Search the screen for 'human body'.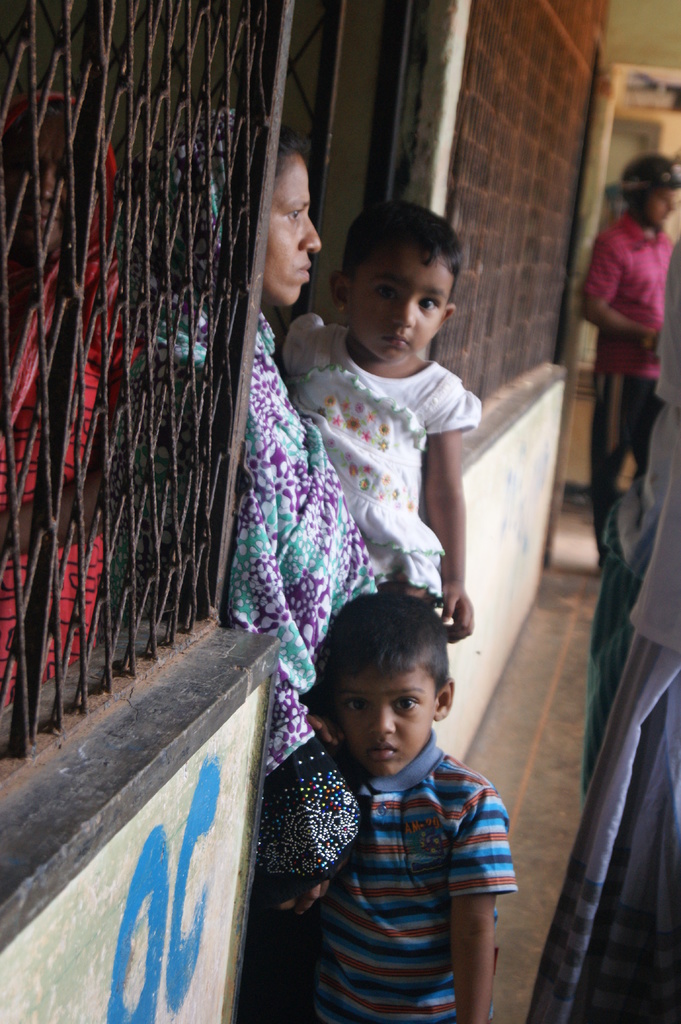
Found at bbox(260, 154, 378, 767).
